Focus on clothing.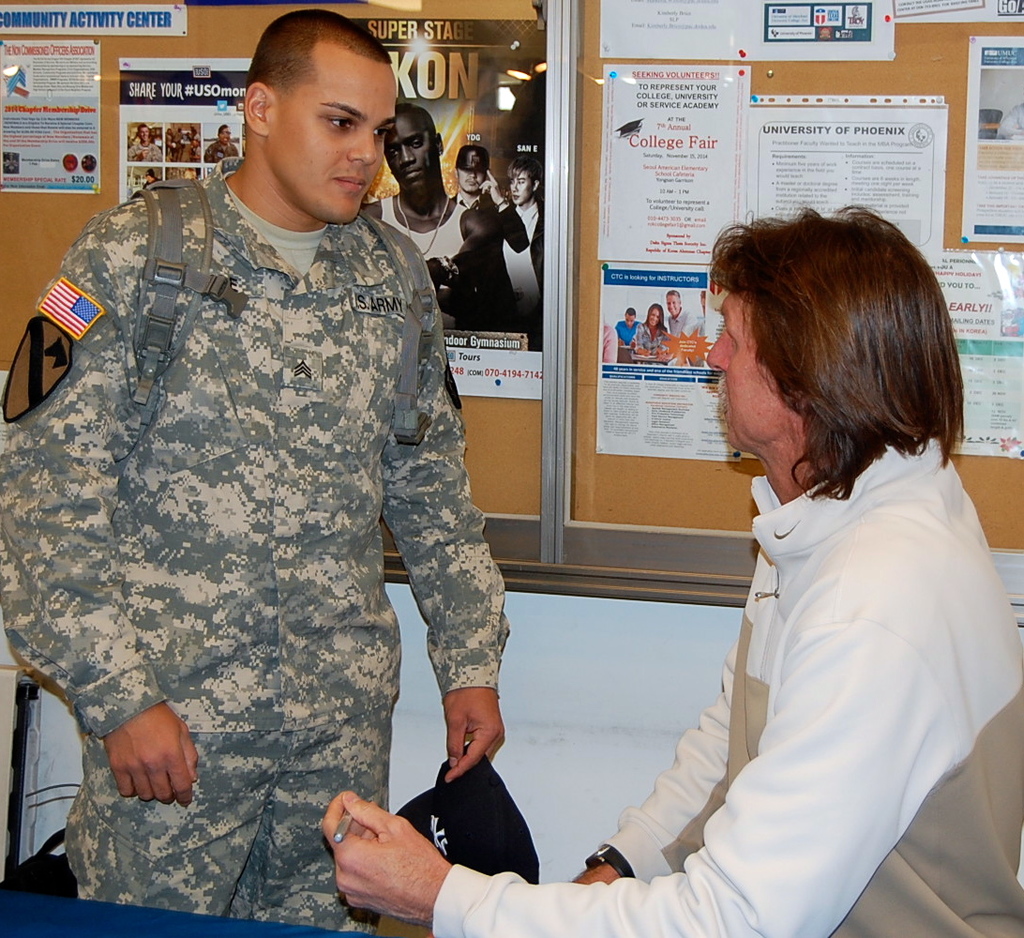
Focused at 427 420 1022 937.
